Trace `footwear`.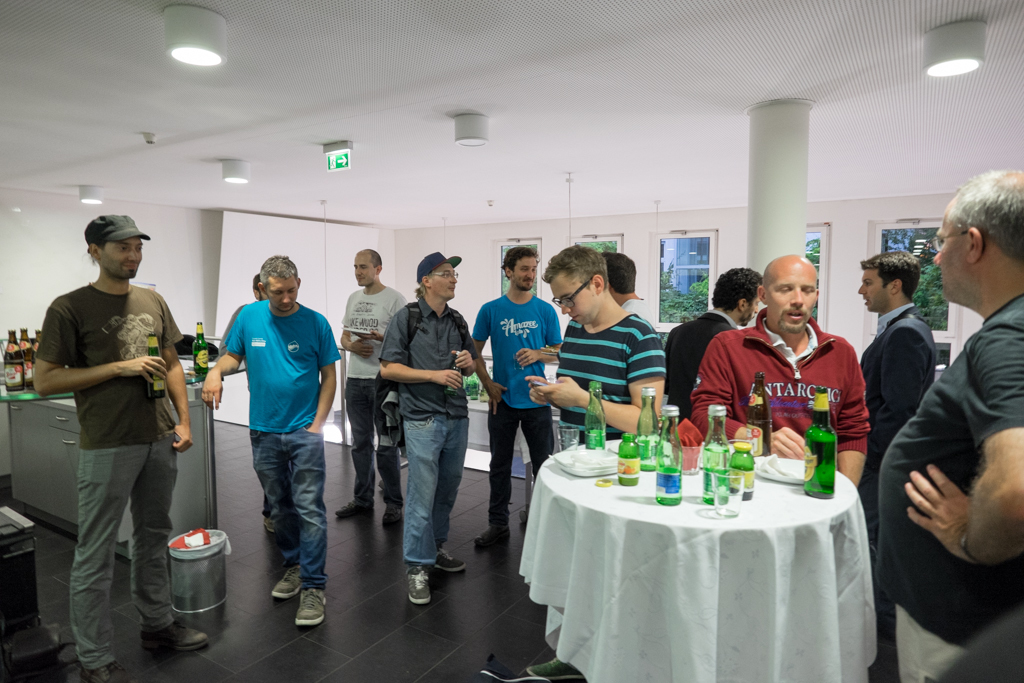
Traced to select_region(269, 569, 304, 602).
